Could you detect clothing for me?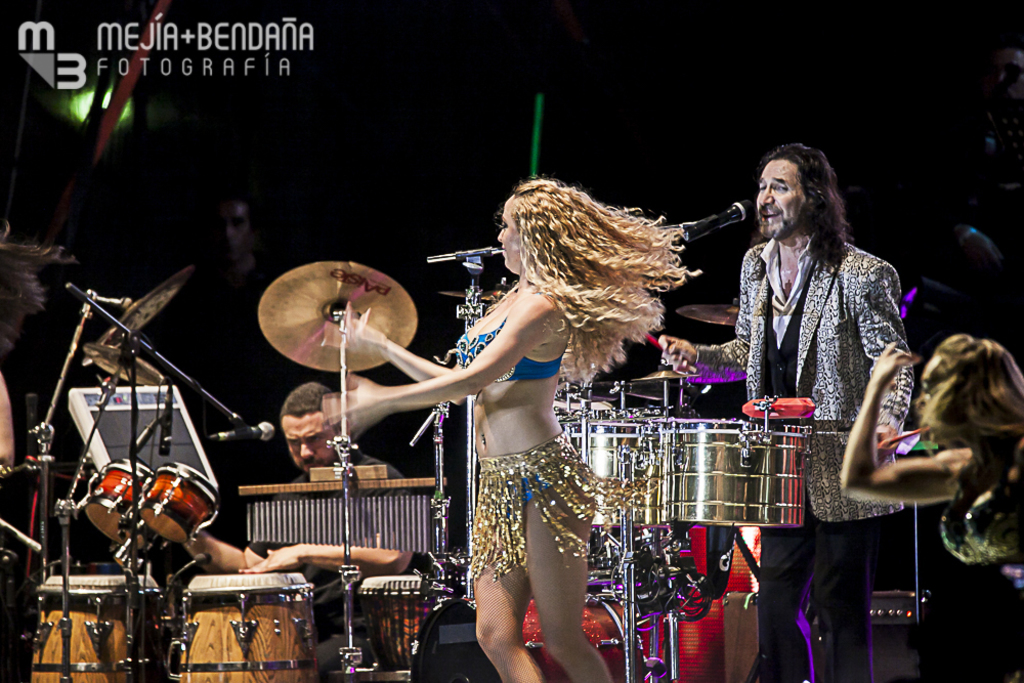
Detection result: select_region(444, 284, 590, 593).
